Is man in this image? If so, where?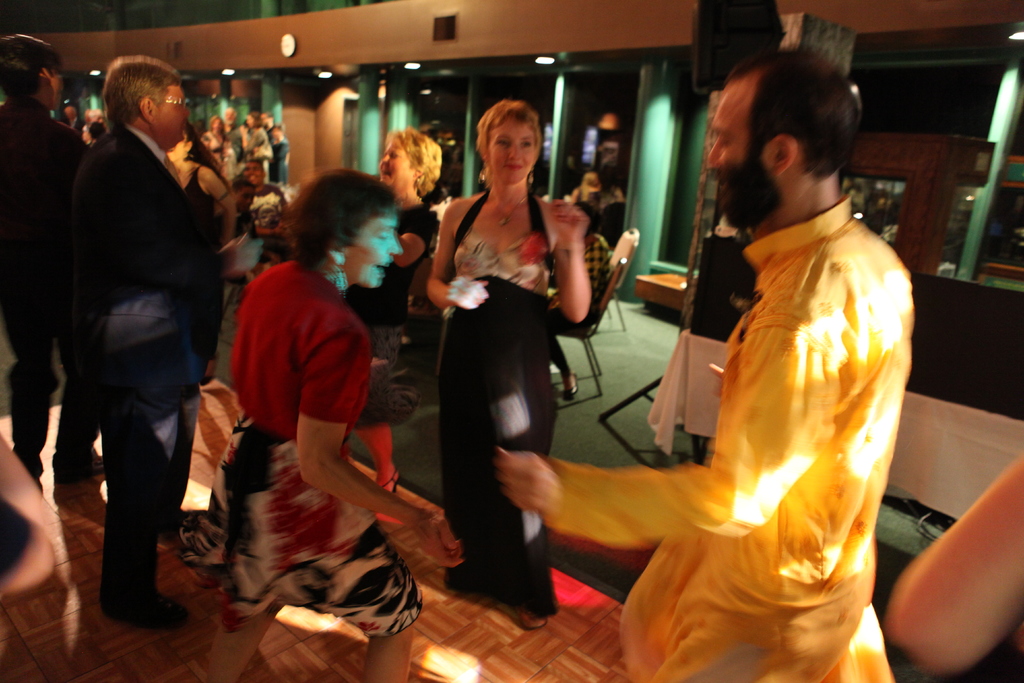
Yes, at (499,44,910,682).
